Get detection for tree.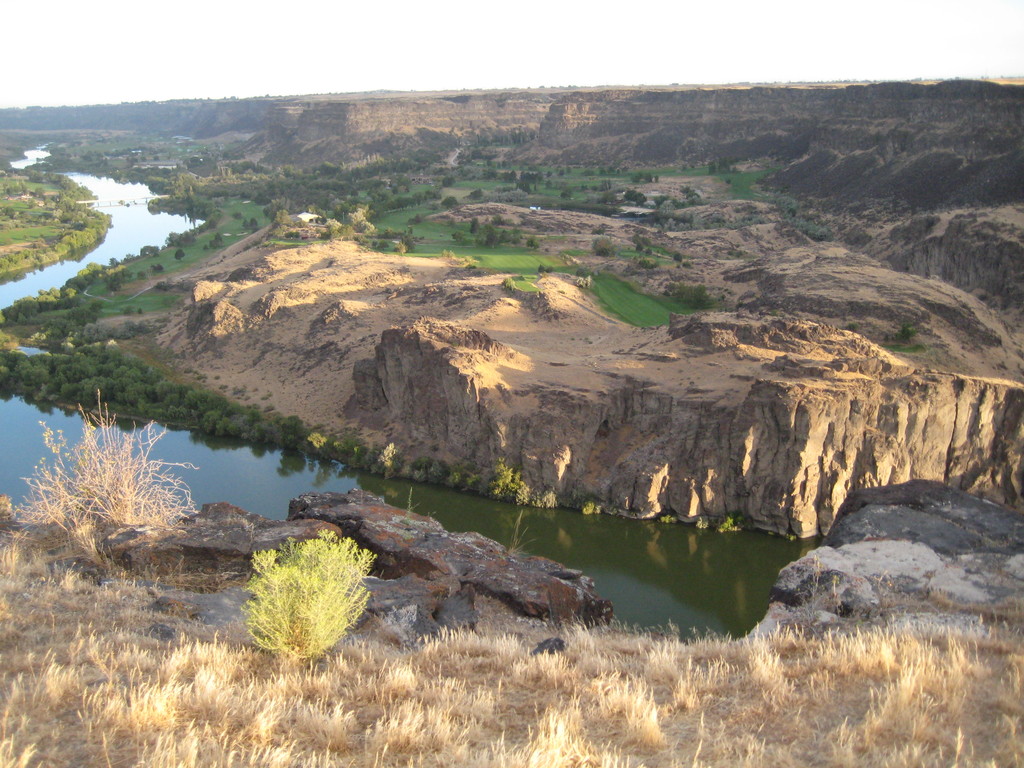
Detection: Rect(630, 168, 645, 184).
